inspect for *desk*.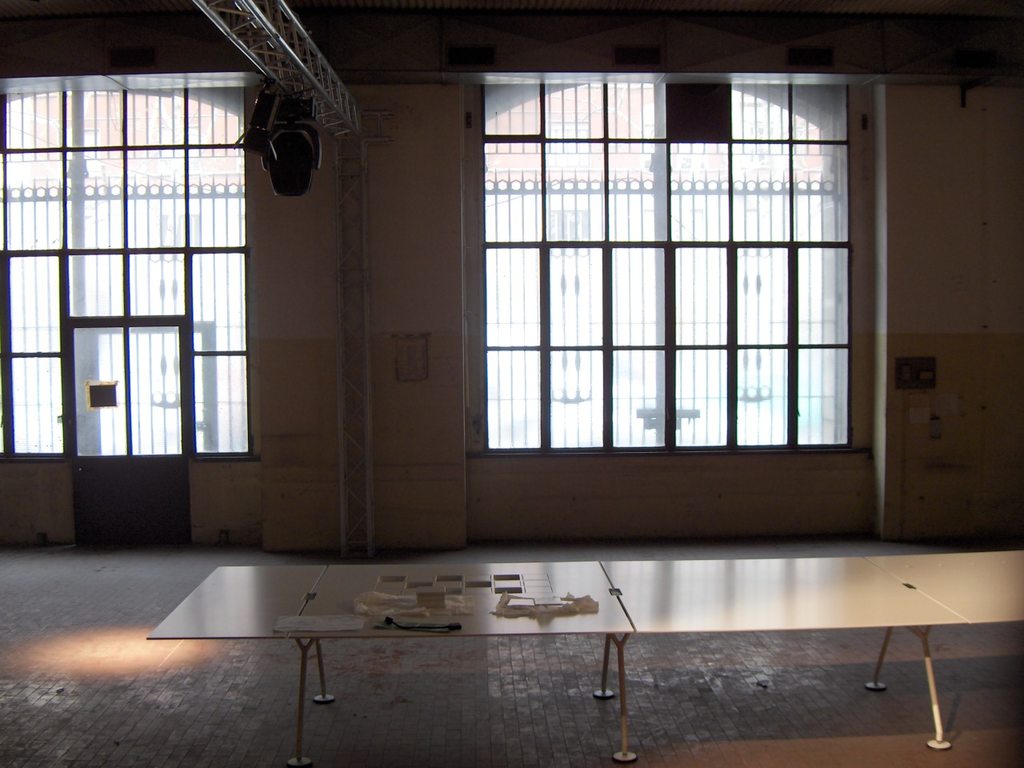
Inspection: locate(150, 566, 1023, 762).
